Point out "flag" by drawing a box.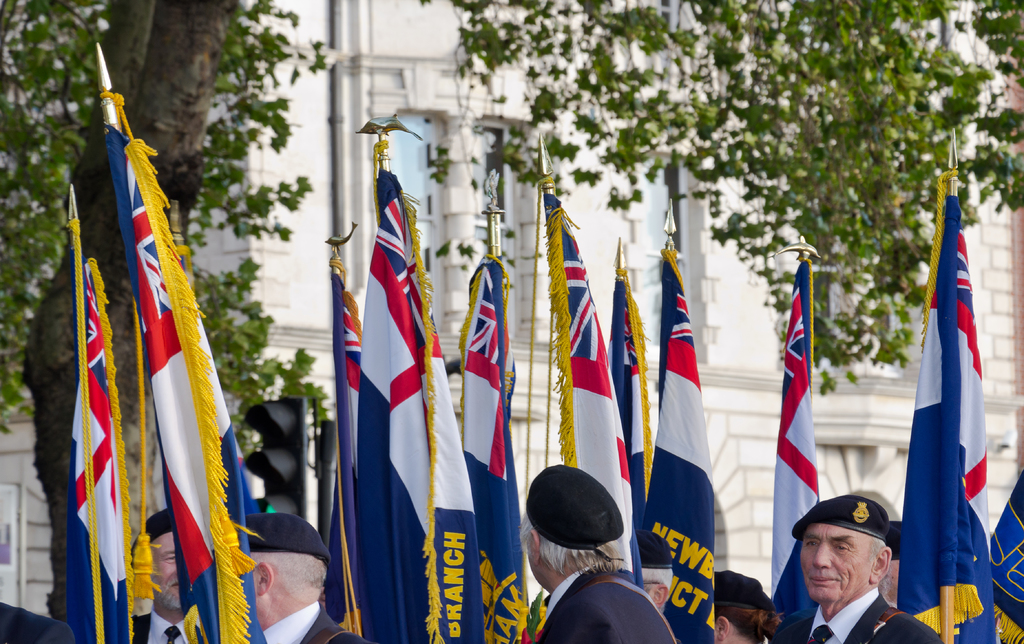
detection(447, 255, 537, 643).
